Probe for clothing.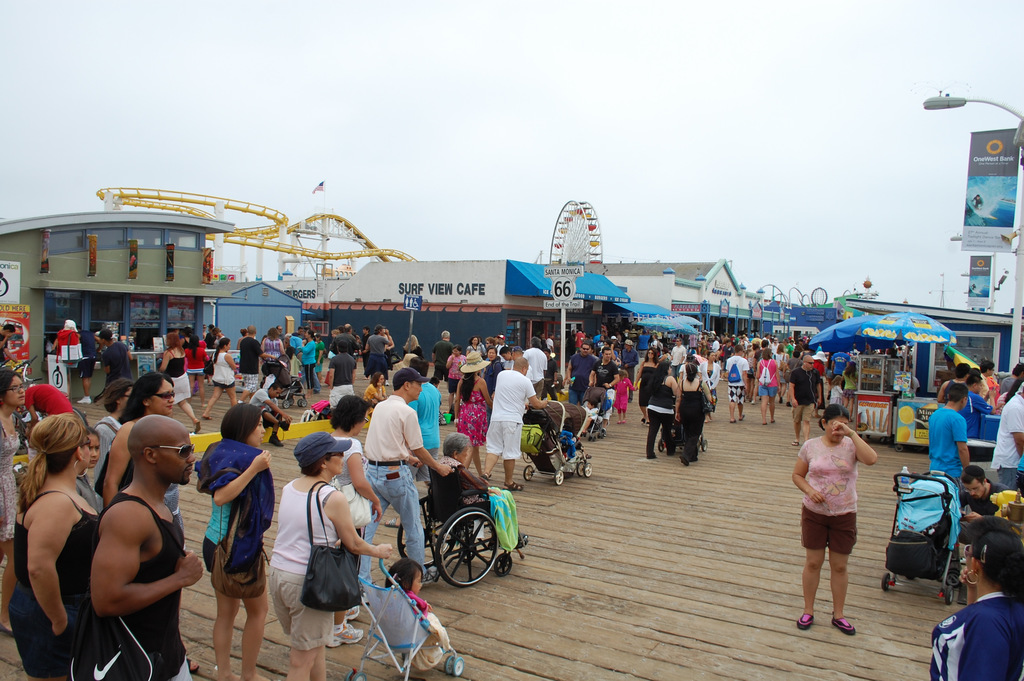
Probe result: {"left": 486, "top": 366, "right": 533, "bottom": 469}.
